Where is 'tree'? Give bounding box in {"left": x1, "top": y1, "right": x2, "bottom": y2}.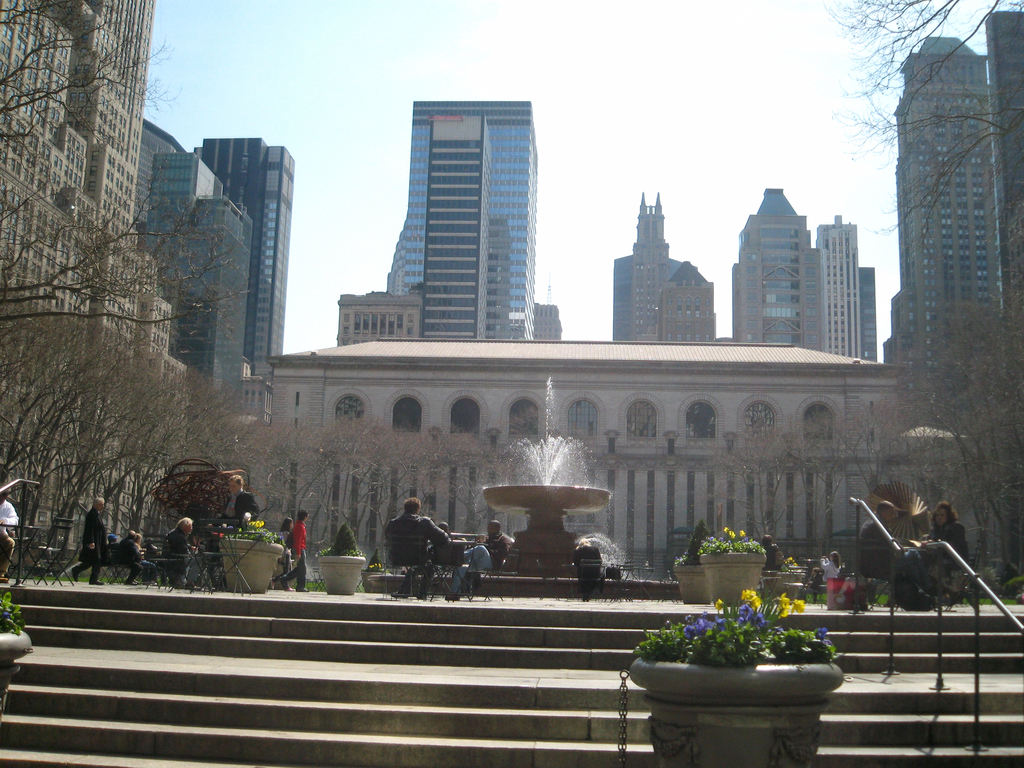
{"left": 234, "top": 412, "right": 583, "bottom": 559}.
